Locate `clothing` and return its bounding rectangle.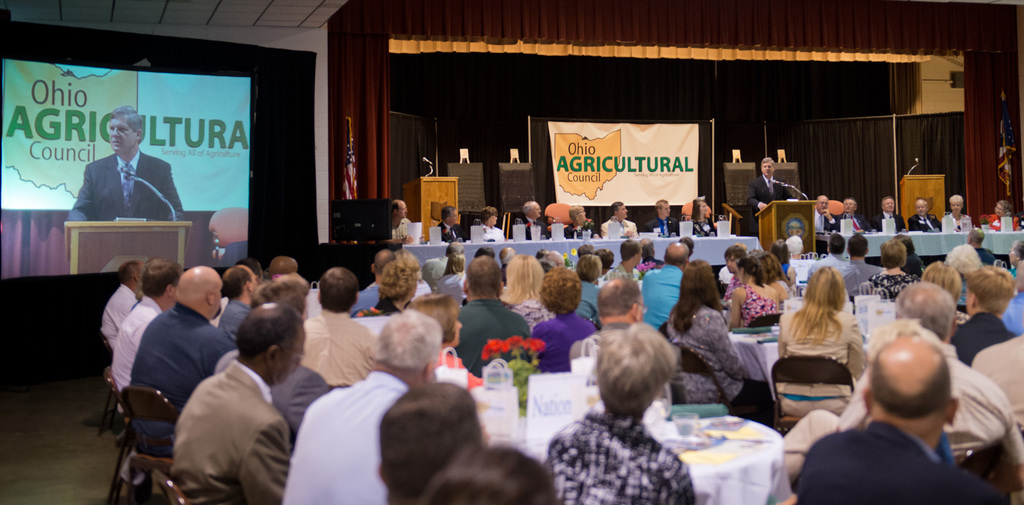
597, 216, 640, 239.
